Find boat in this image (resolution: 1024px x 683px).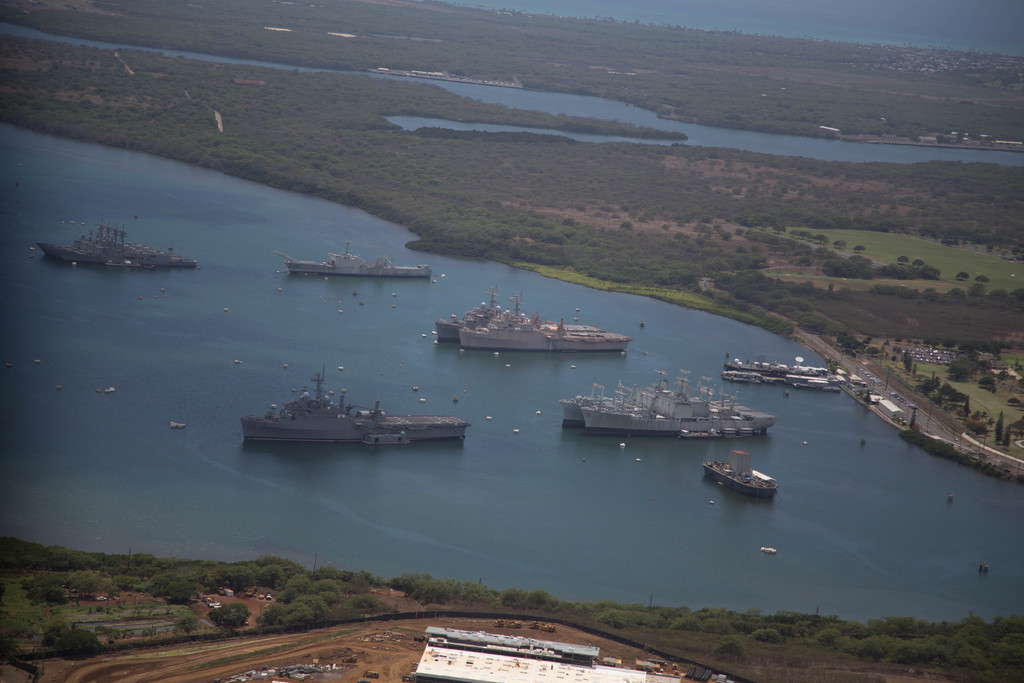
bbox=[573, 308, 579, 311].
